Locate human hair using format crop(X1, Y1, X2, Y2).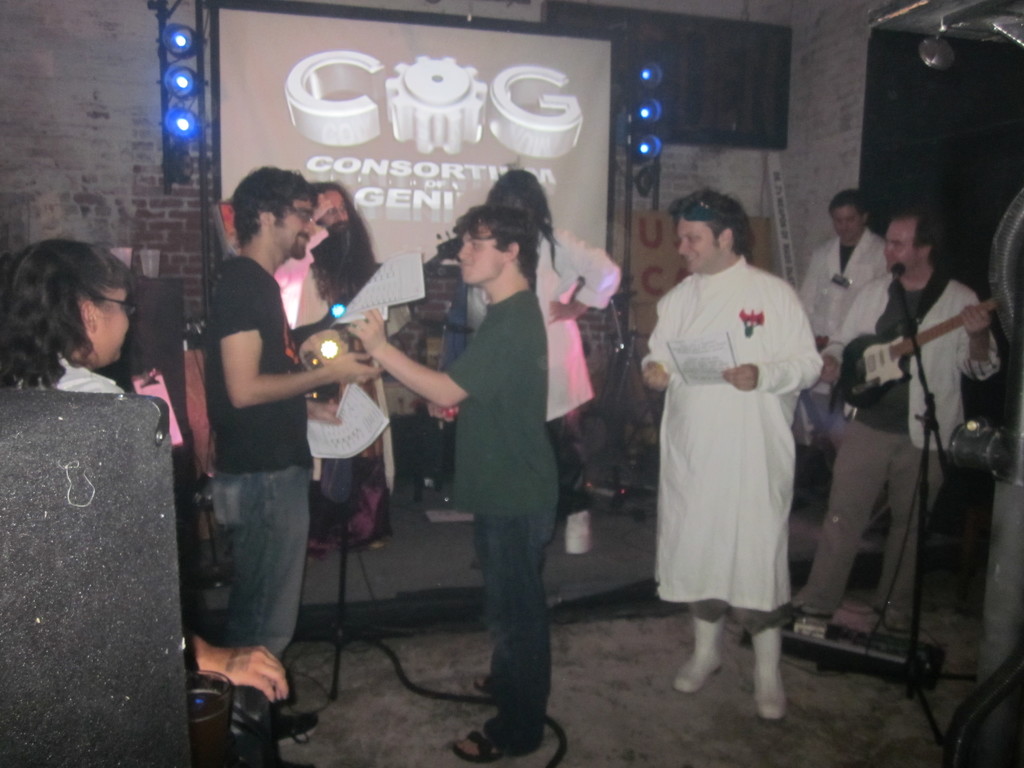
crop(234, 164, 313, 253).
